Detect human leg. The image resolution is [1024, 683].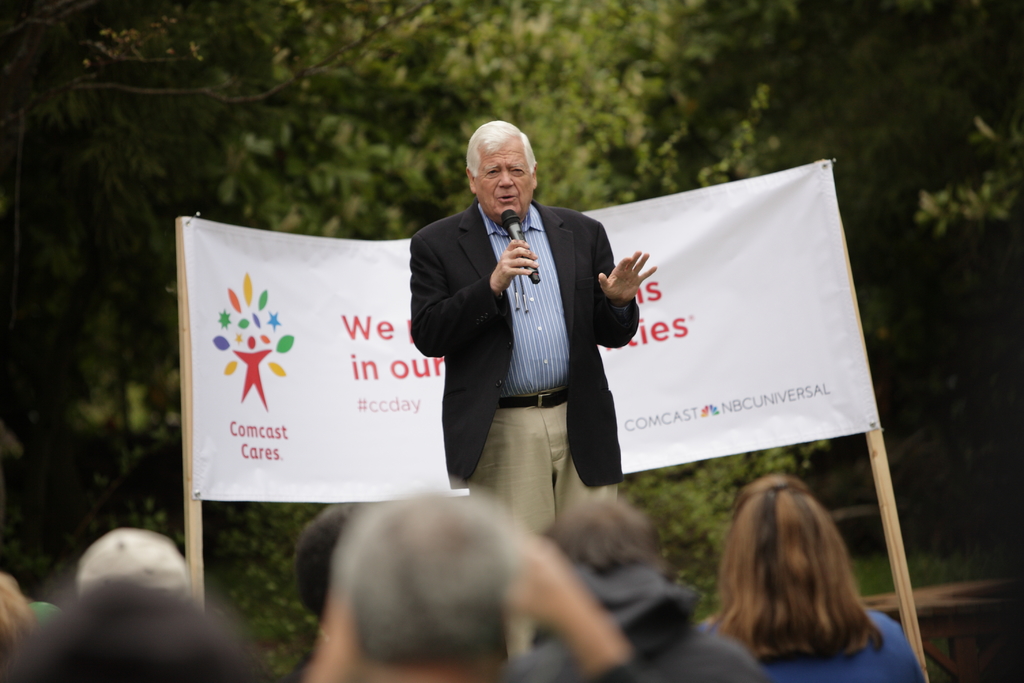
{"x1": 555, "y1": 389, "x2": 617, "y2": 518}.
